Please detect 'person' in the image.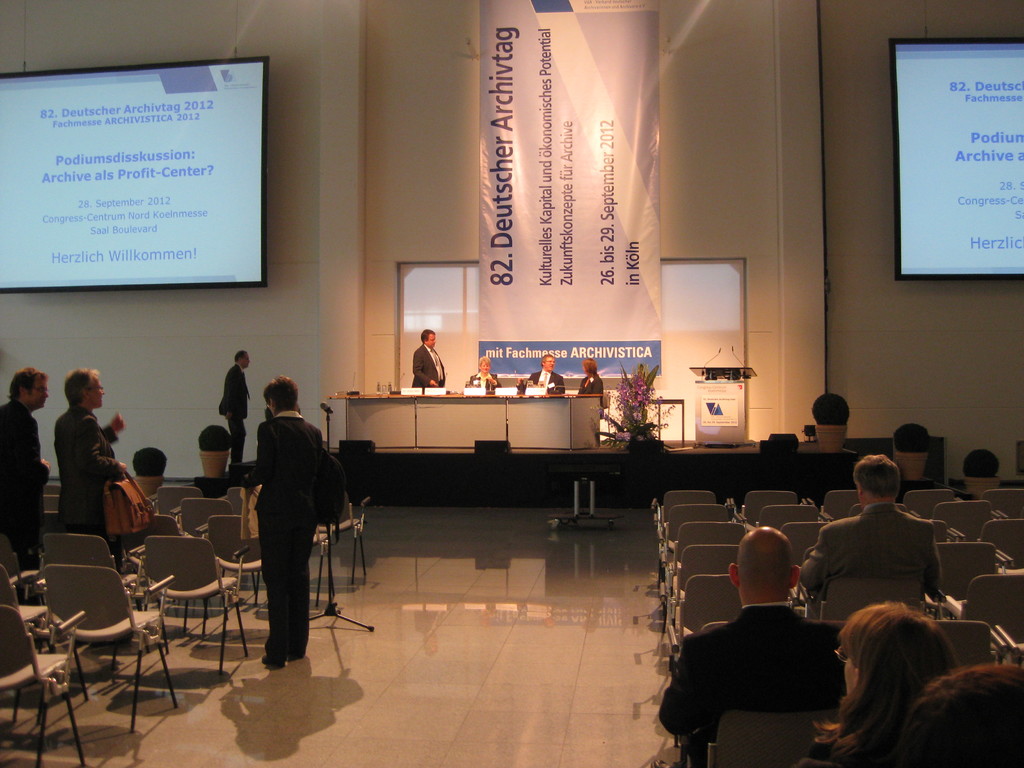
l=655, t=519, r=844, b=753.
